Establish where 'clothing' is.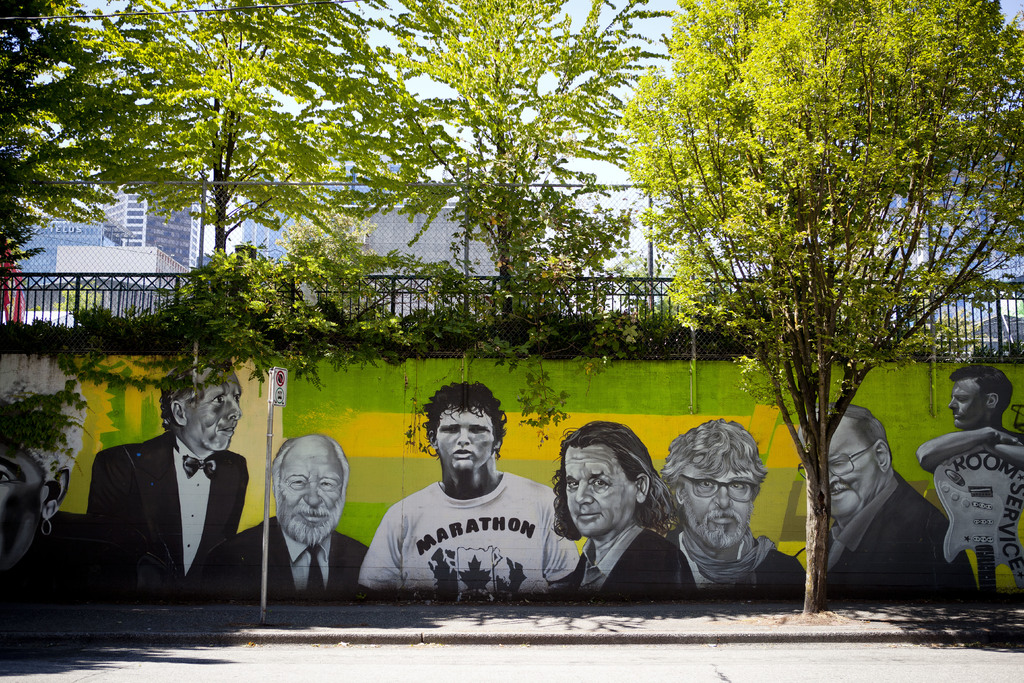
Established at l=829, t=468, r=983, b=608.
